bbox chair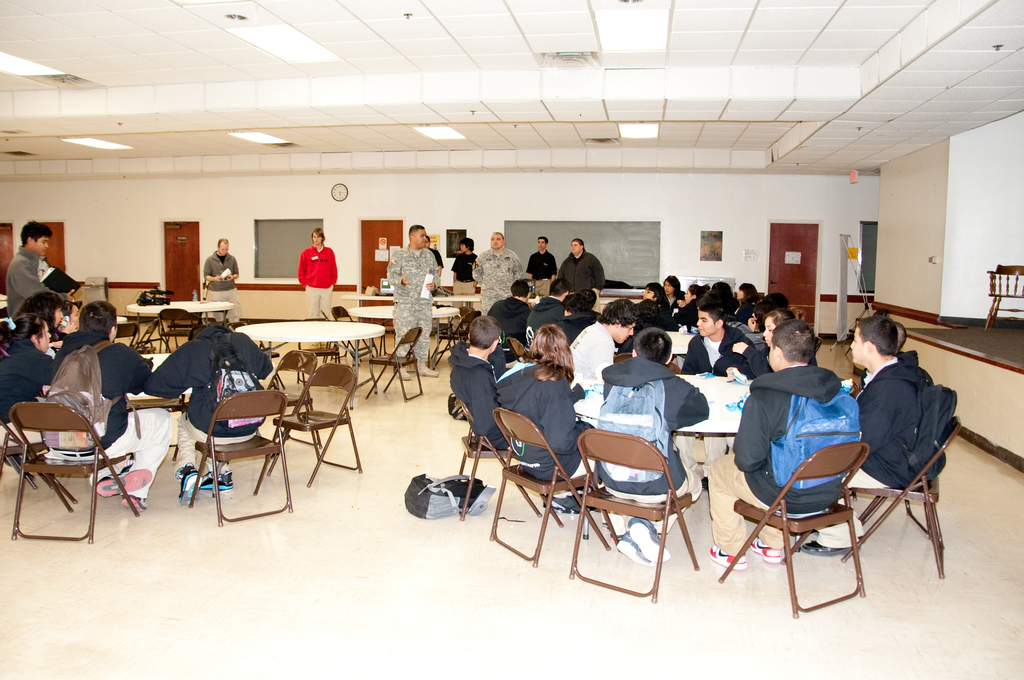
10:403:144:543
